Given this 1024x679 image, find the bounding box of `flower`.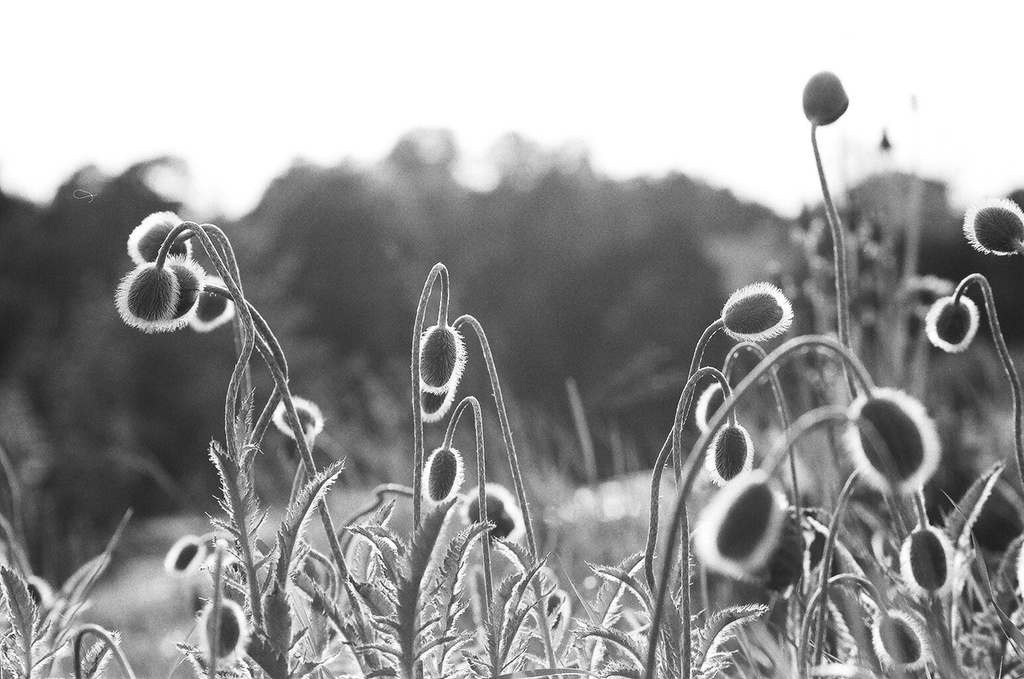
x1=187 y1=586 x2=245 y2=671.
